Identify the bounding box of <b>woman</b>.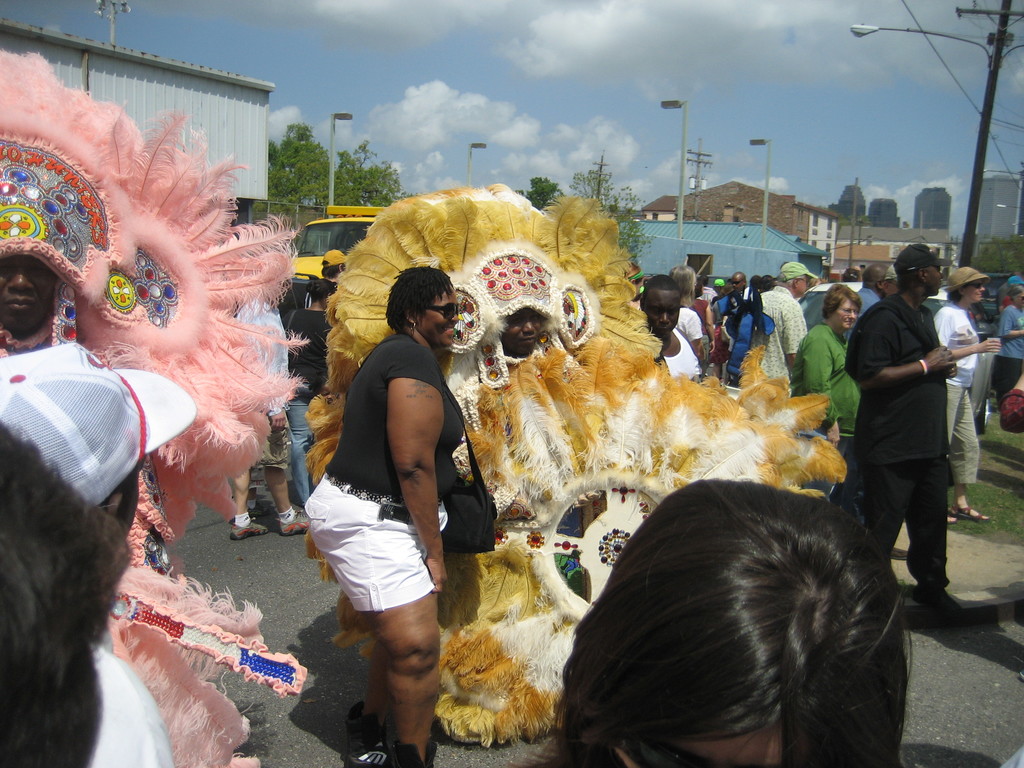
locate(996, 278, 1023, 388).
